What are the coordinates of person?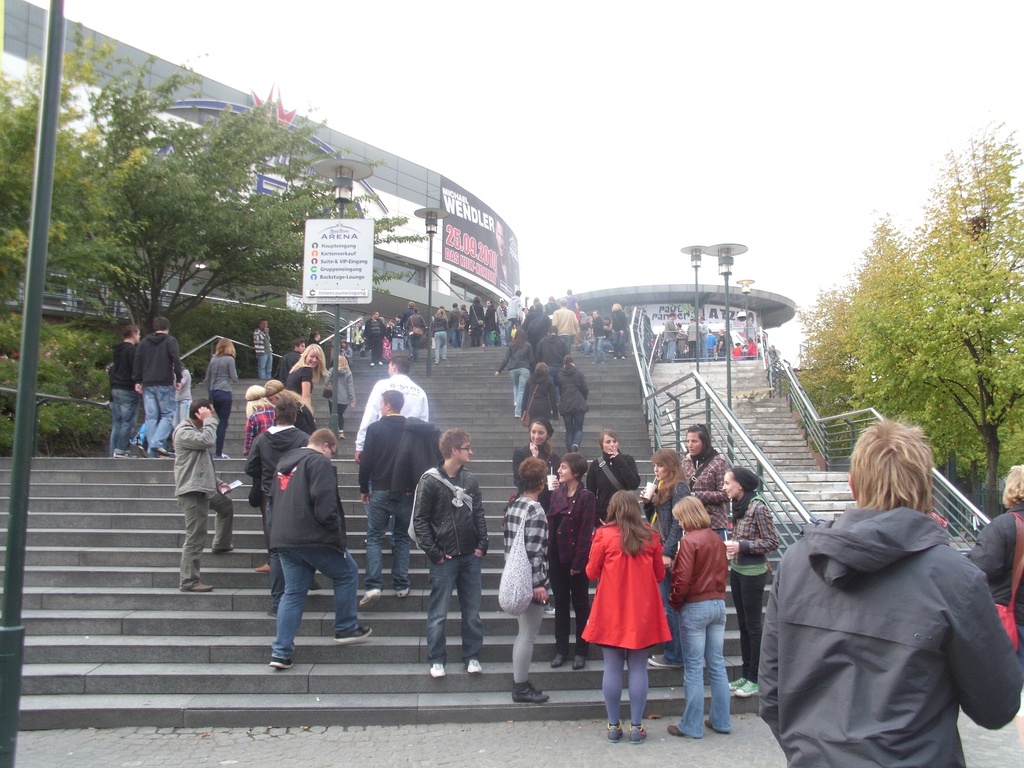
bbox=(107, 320, 140, 460).
